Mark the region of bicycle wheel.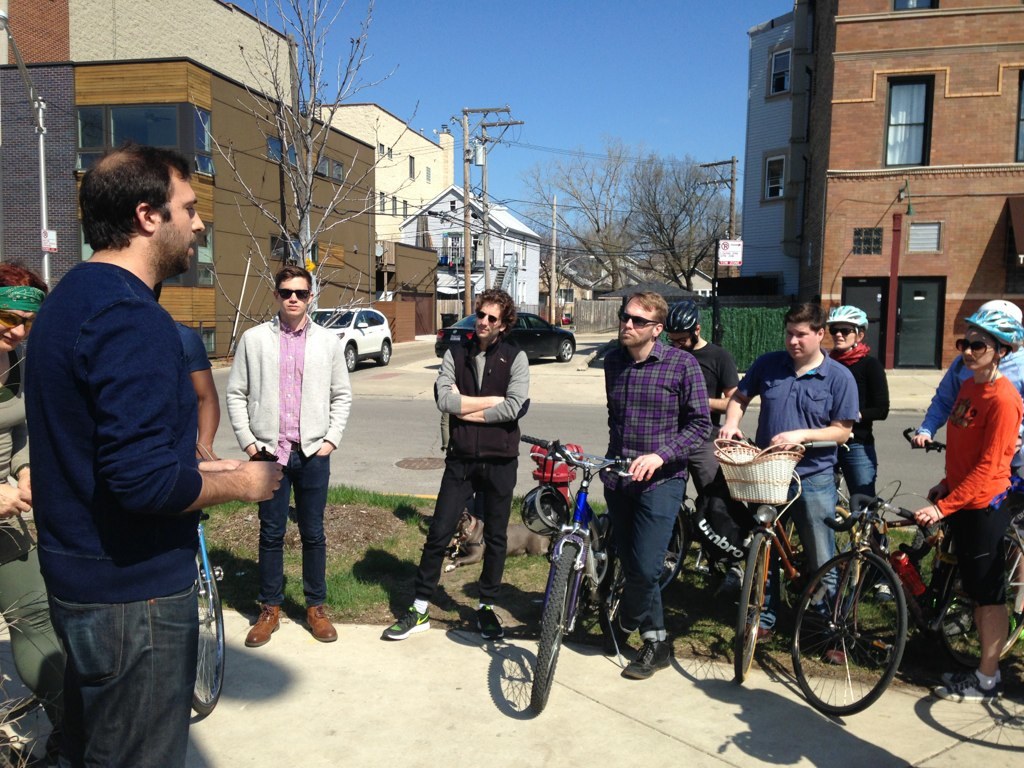
Region: <box>736,531,771,683</box>.
